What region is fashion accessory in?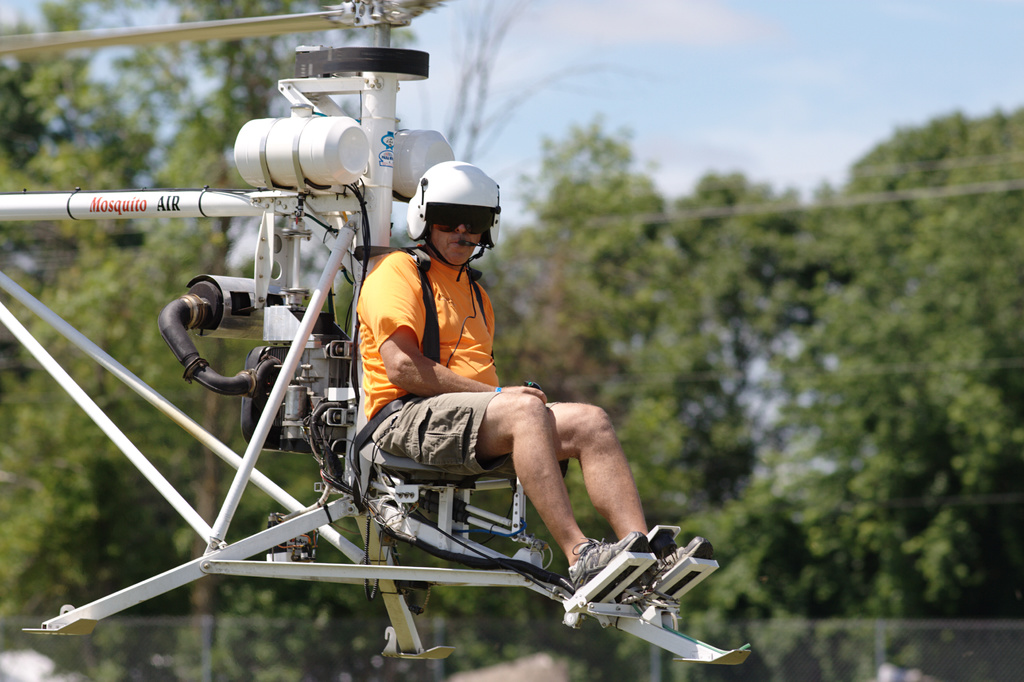
rect(623, 534, 707, 601).
